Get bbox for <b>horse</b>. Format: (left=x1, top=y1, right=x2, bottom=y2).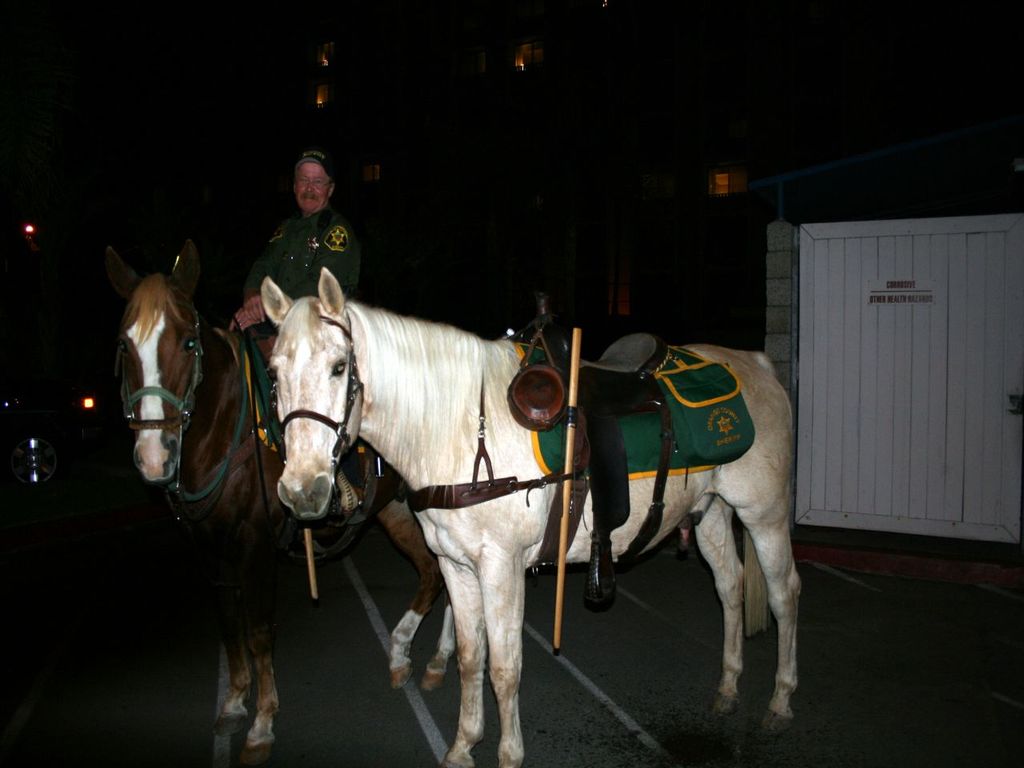
(left=257, top=264, right=801, bottom=764).
